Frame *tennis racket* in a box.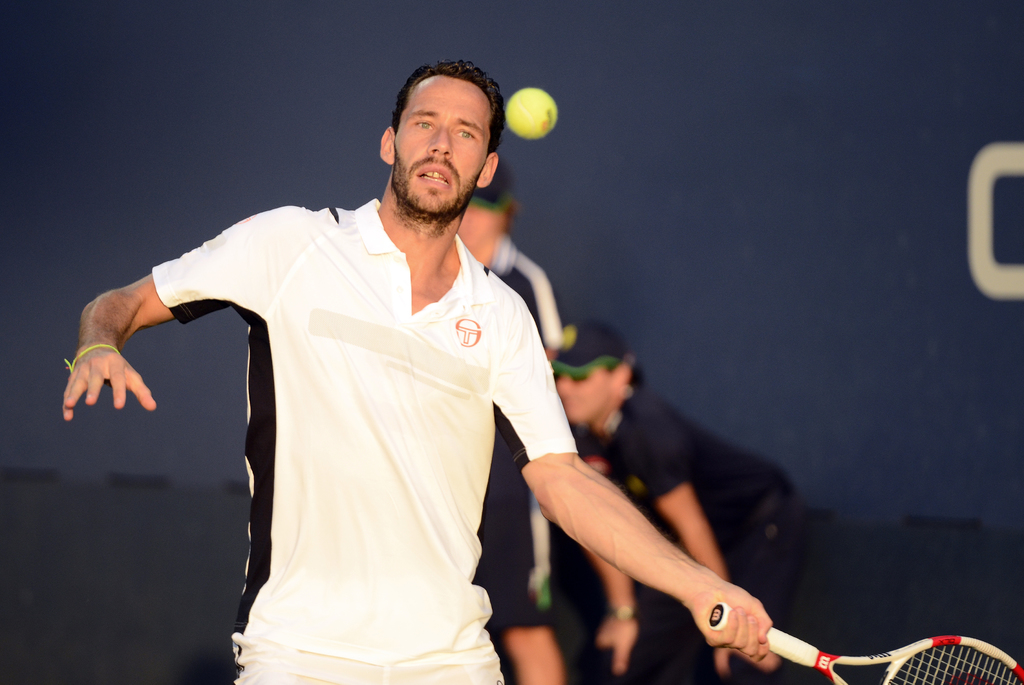
box(708, 603, 1023, 684).
